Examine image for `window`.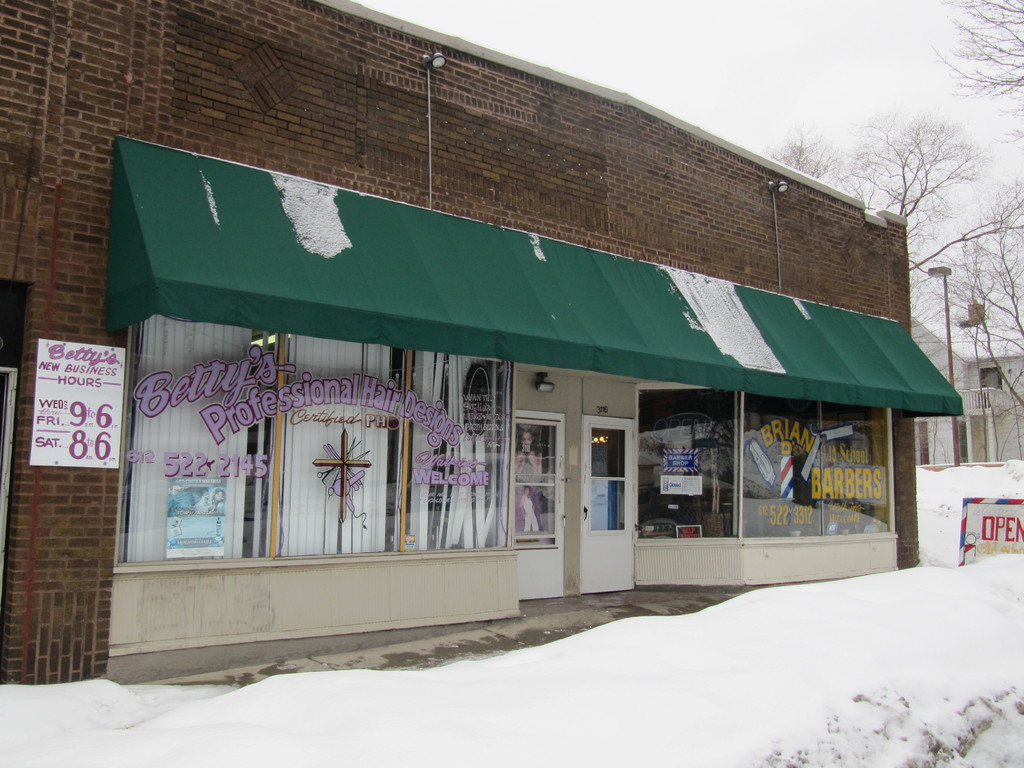
Examination result: {"left": 108, "top": 309, "right": 521, "bottom": 572}.
